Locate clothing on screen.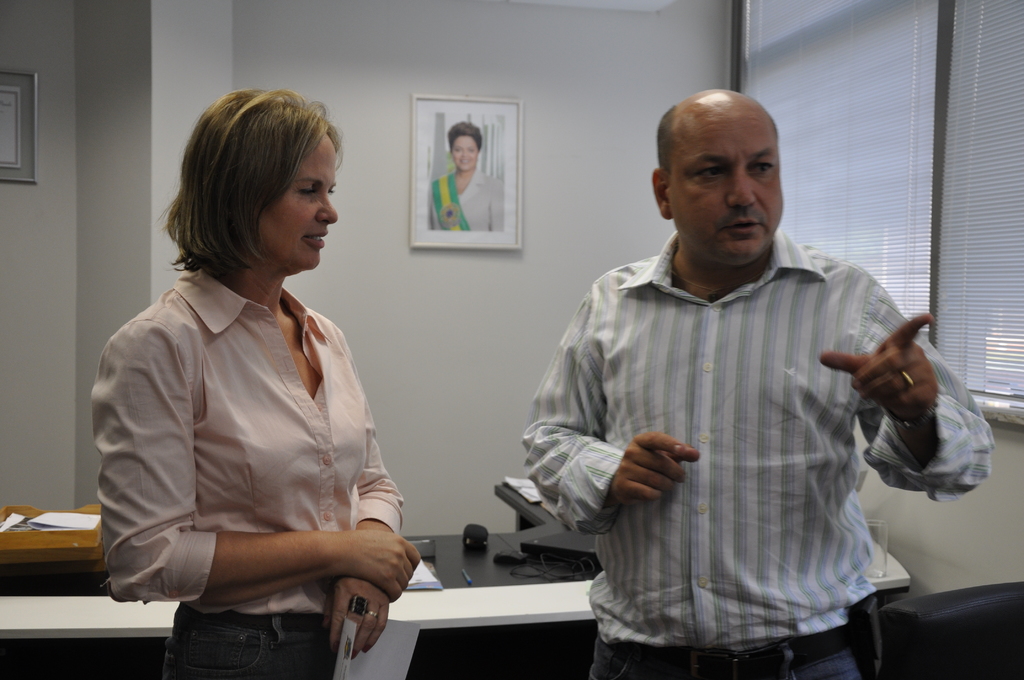
On screen at bbox(106, 211, 412, 657).
